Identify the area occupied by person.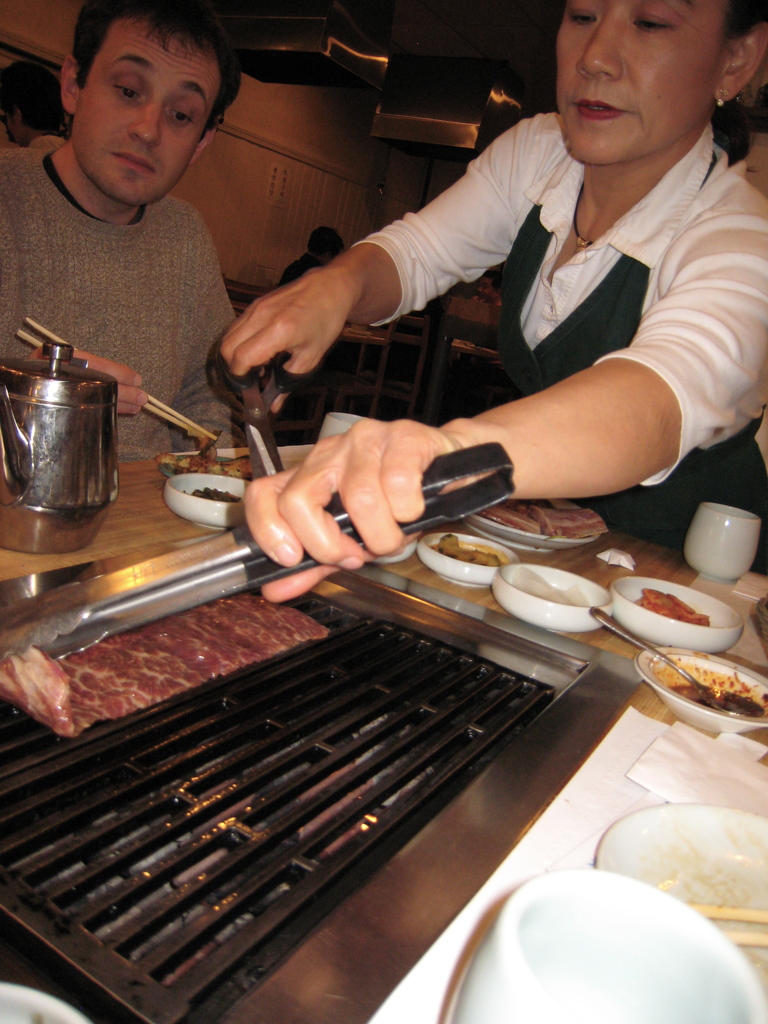
Area: [212,0,756,612].
